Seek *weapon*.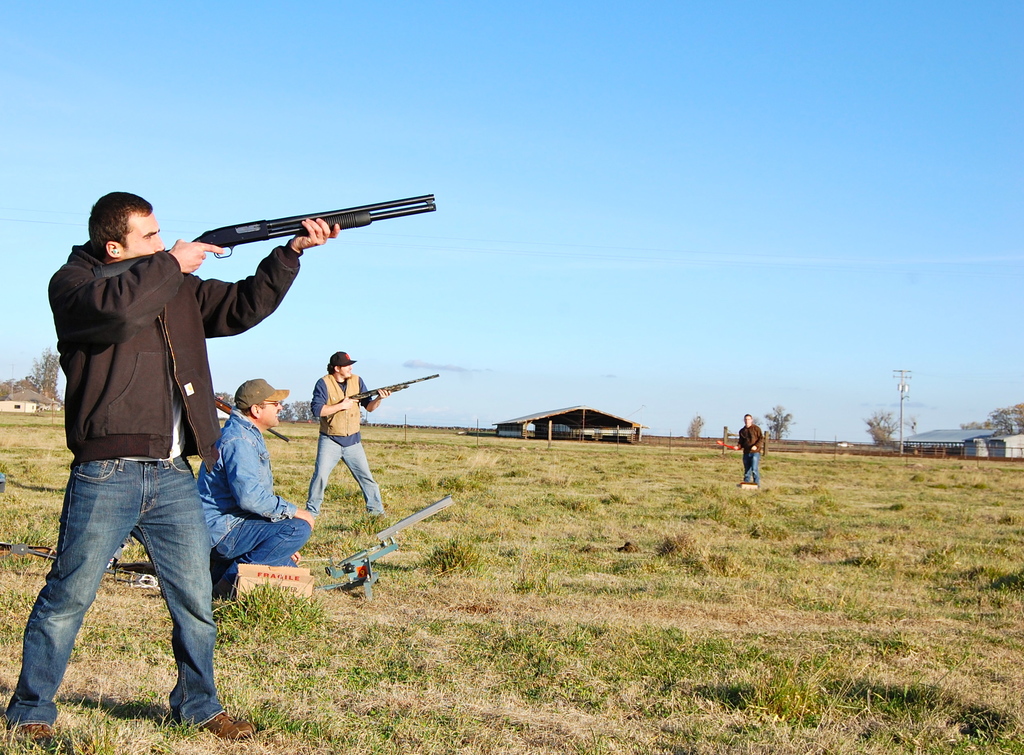
bbox=[327, 376, 440, 425].
